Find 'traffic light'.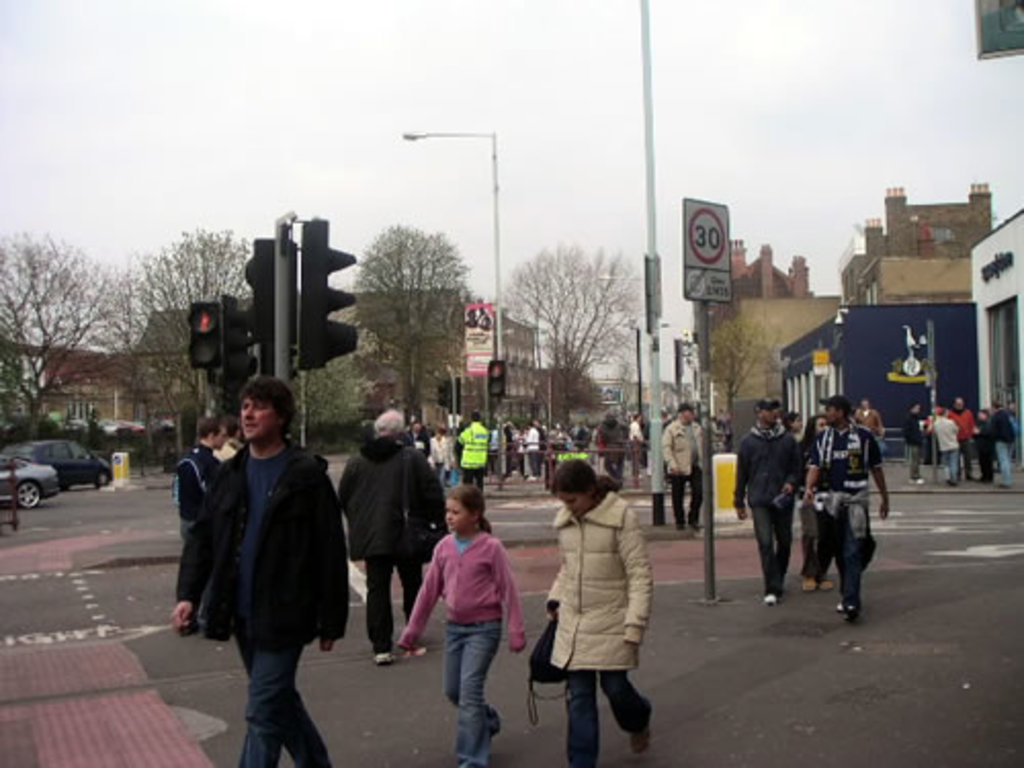
l=489, t=358, r=508, b=401.
